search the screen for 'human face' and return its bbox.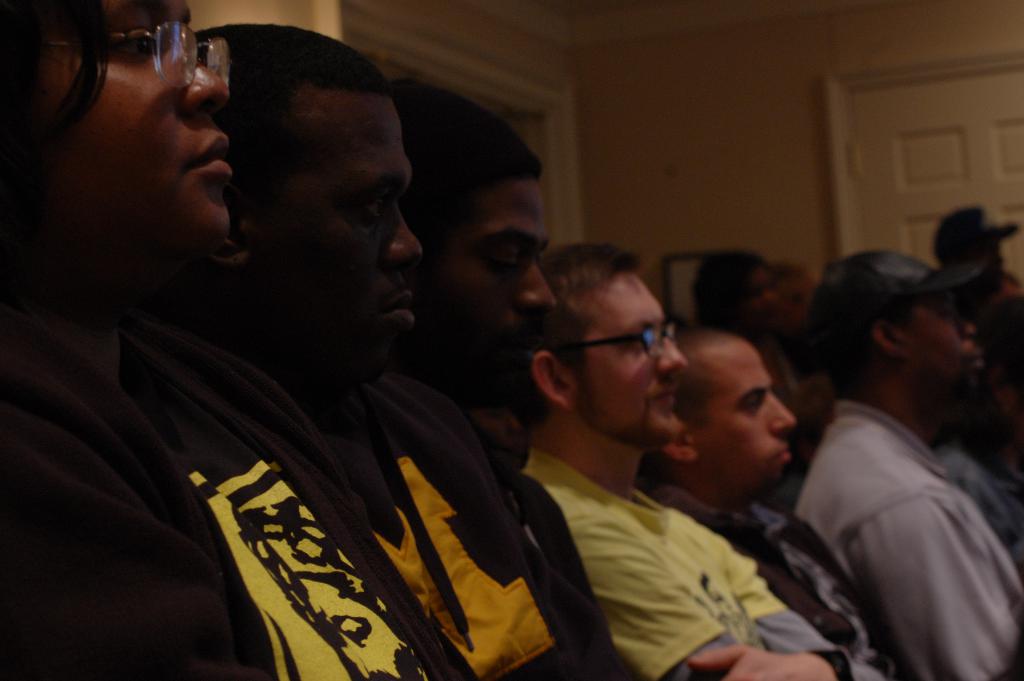
Found: box=[890, 277, 988, 407].
